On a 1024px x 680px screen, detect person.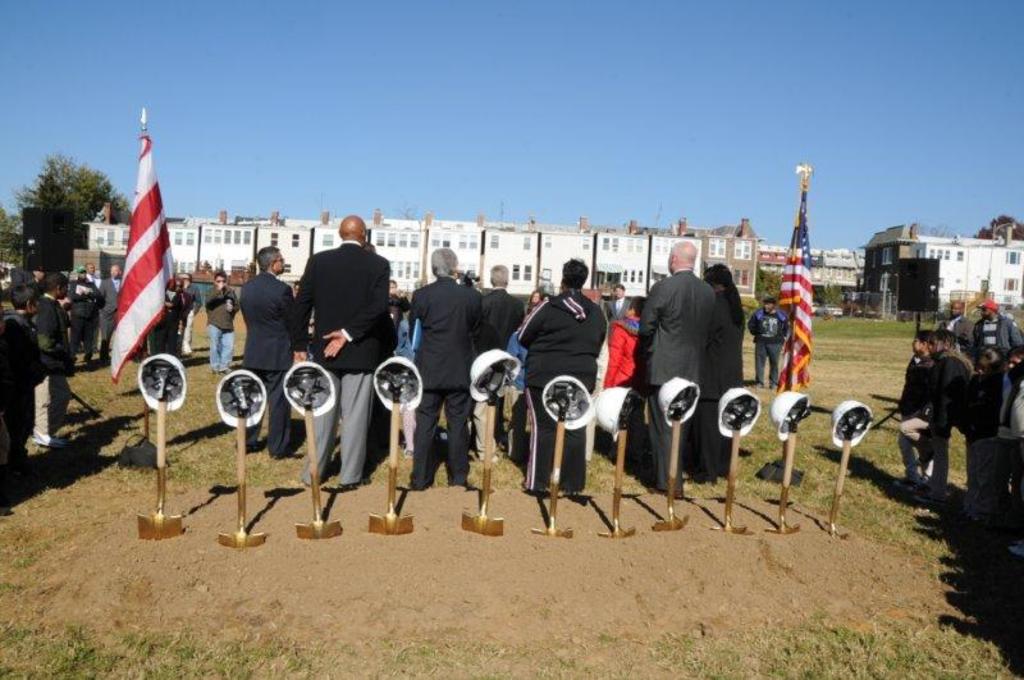
{"x1": 745, "y1": 297, "x2": 786, "y2": 398}.
